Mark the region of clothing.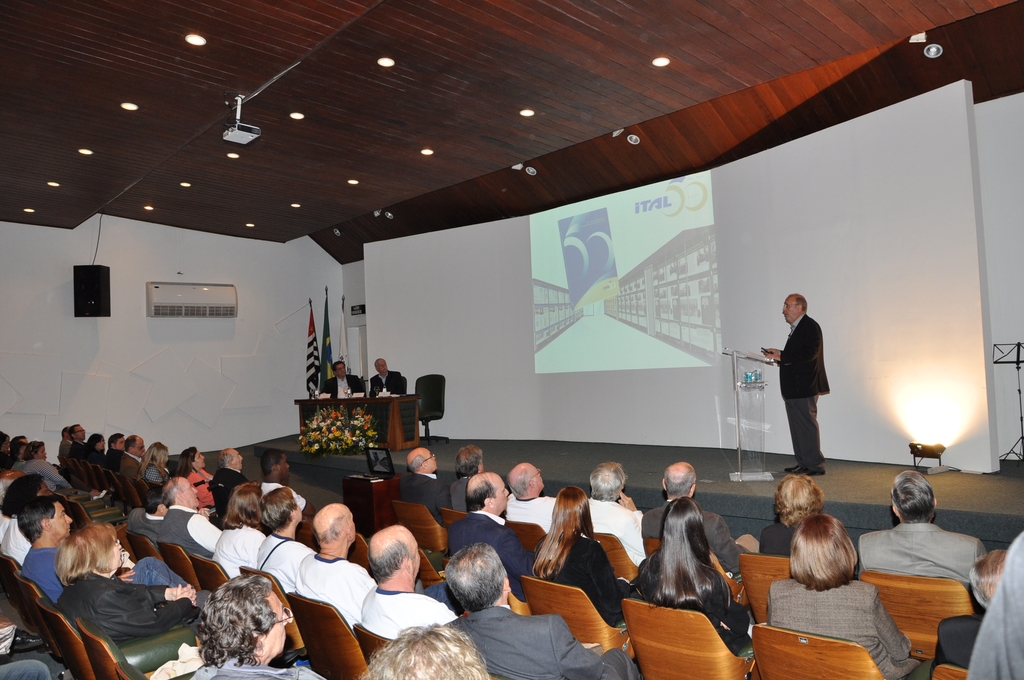
Region: [x1=768, y1=569, x2=917, y2=679].
